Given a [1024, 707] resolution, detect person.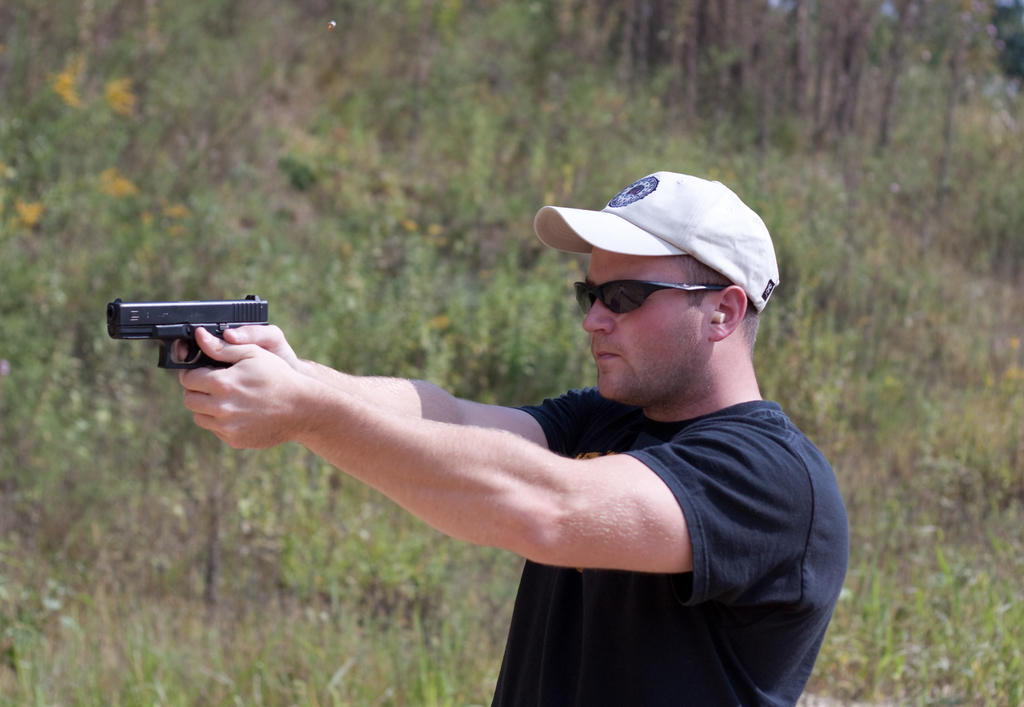
left=170, top=170, right=856, bottom=706.
